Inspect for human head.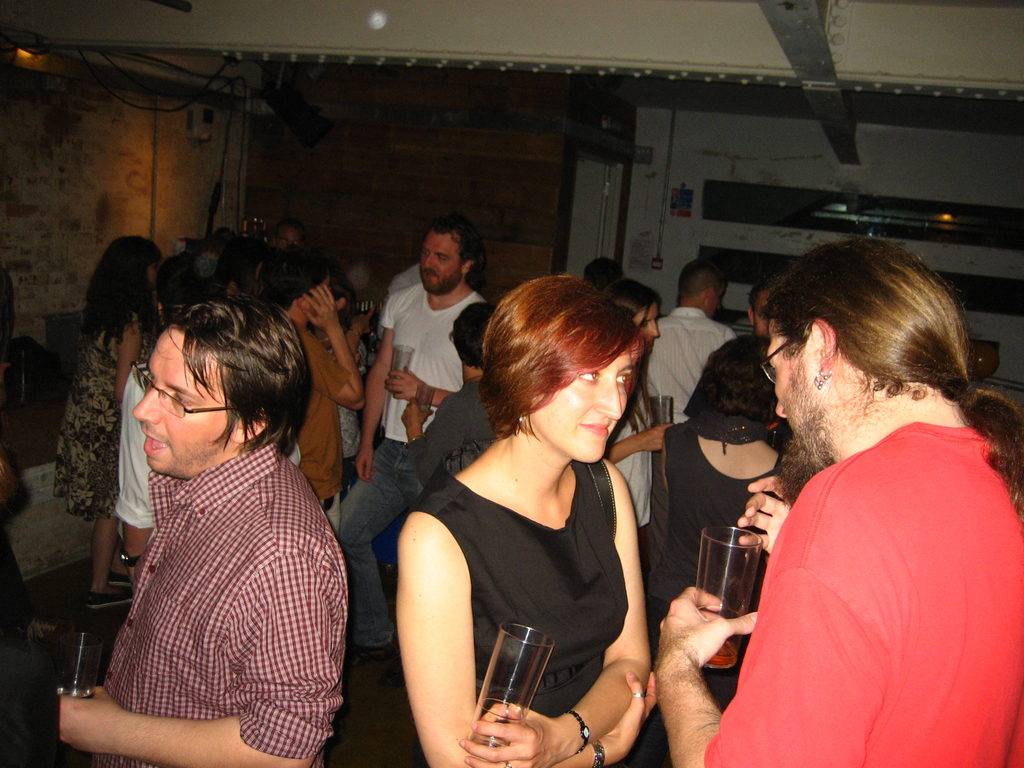
Inspection: 133, 294, 313, 476.
